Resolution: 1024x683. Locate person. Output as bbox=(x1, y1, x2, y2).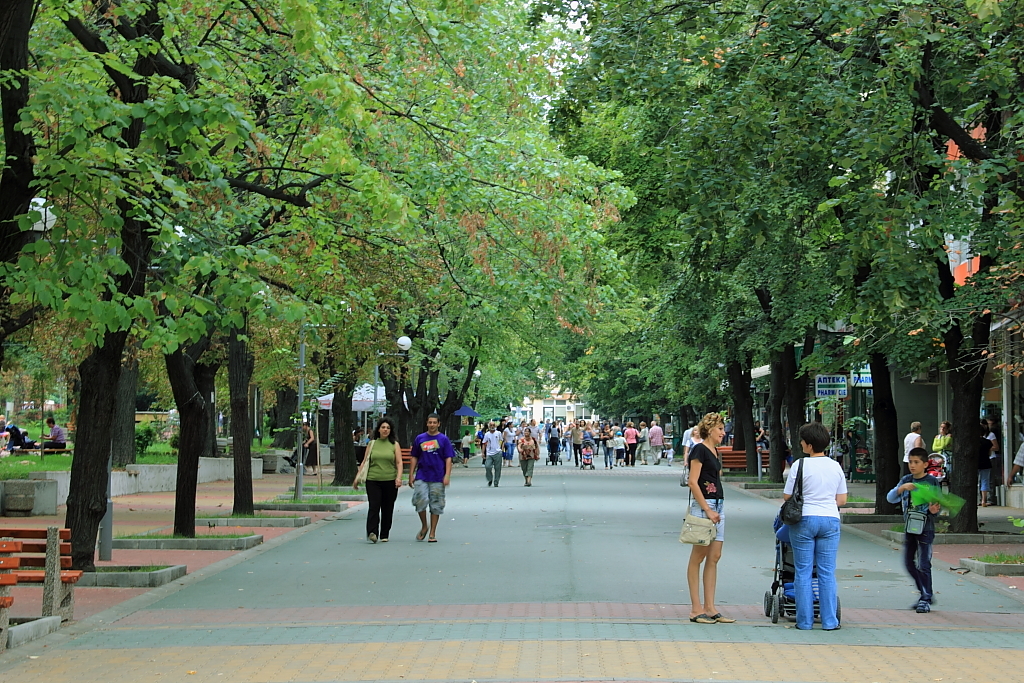
bbox=(500, 420, 520, 463).
